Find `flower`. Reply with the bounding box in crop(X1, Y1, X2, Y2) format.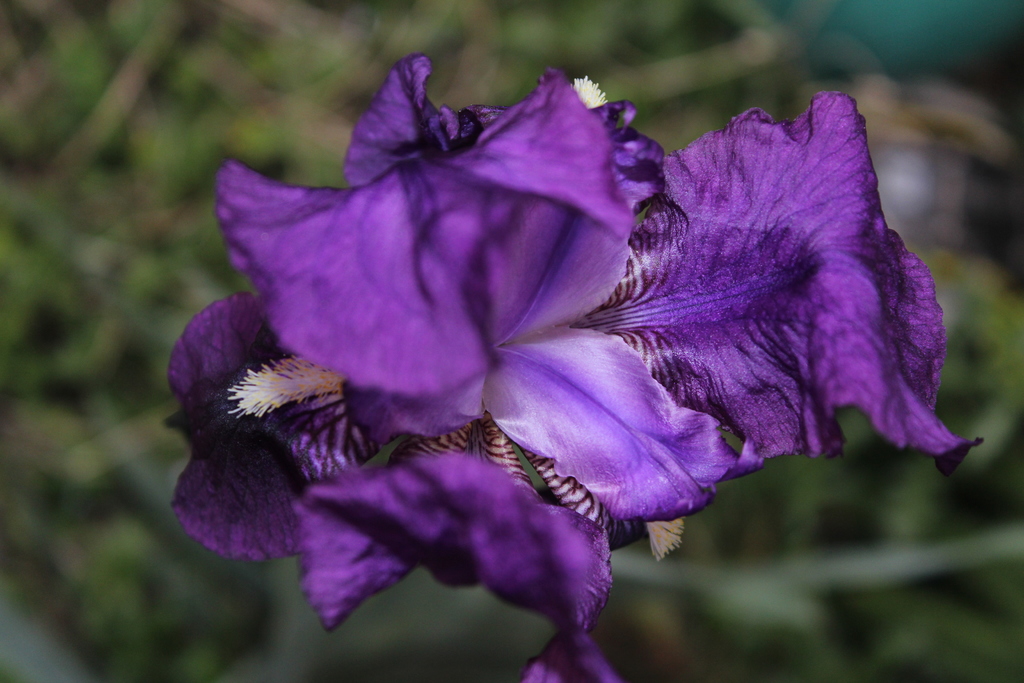
crop(176, 49, 906, 636).
